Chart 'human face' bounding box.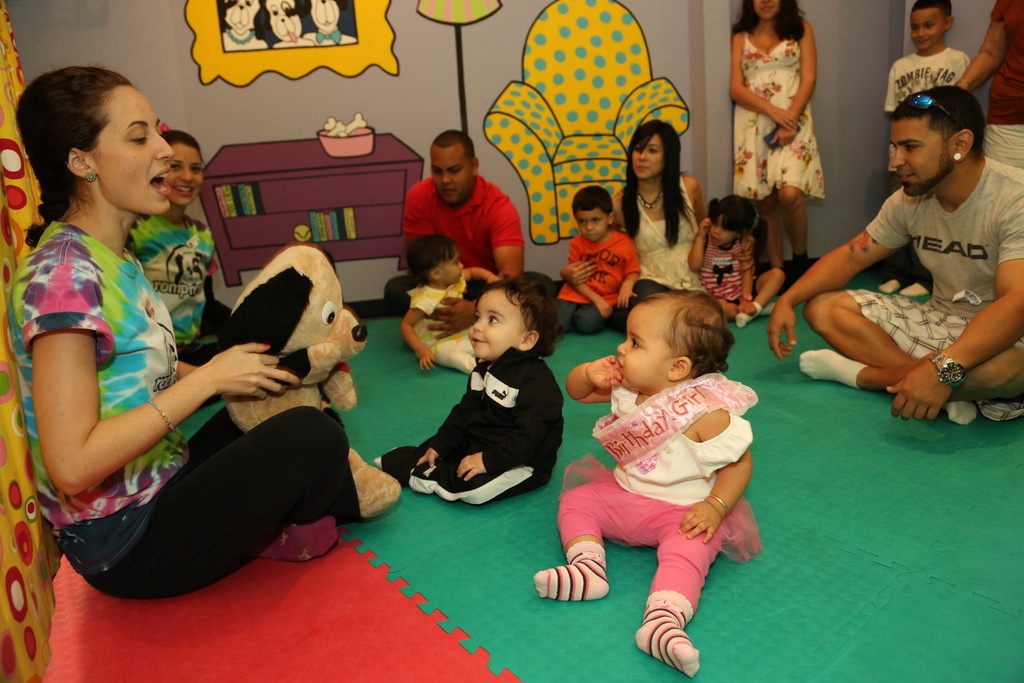
Charted: (431, 138, 470, 199).
